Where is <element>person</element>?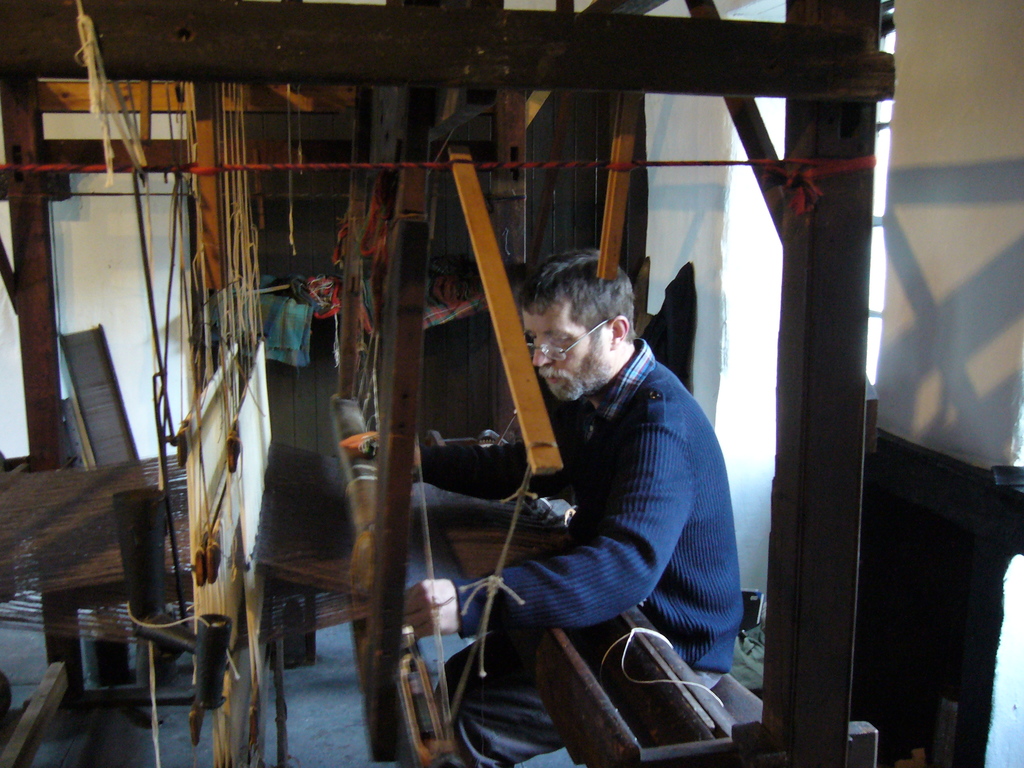
(left=404, top=244, right=749, bottom=767).
